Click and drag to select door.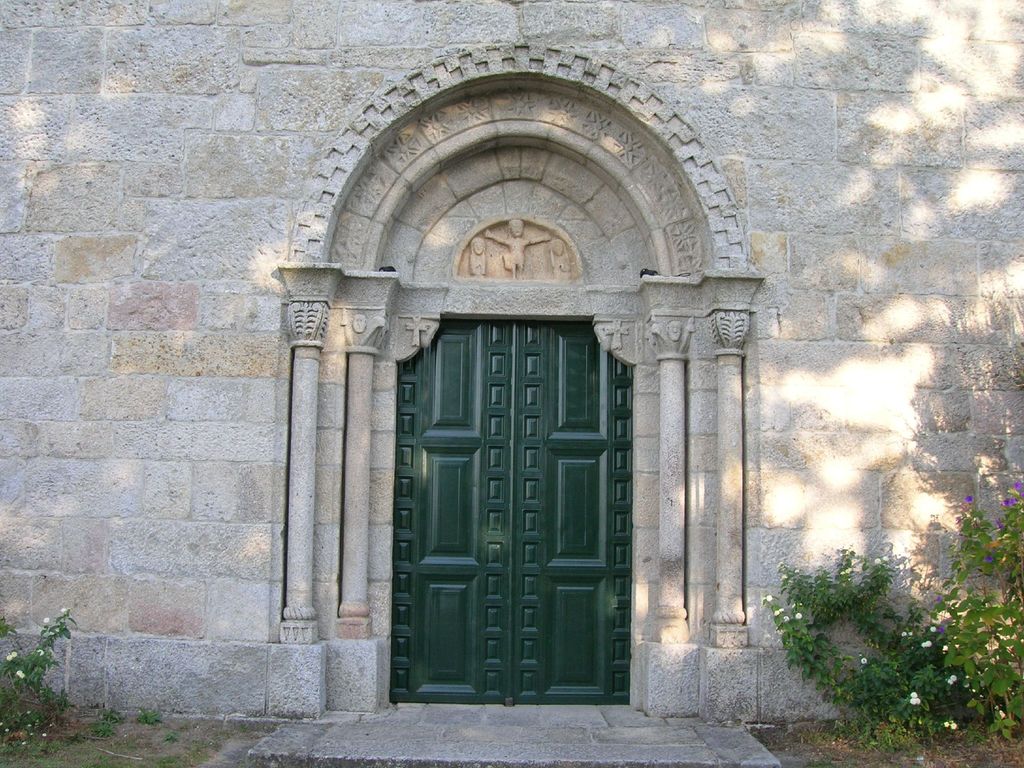
Selection: select_region(388, 315, 516, 701).
